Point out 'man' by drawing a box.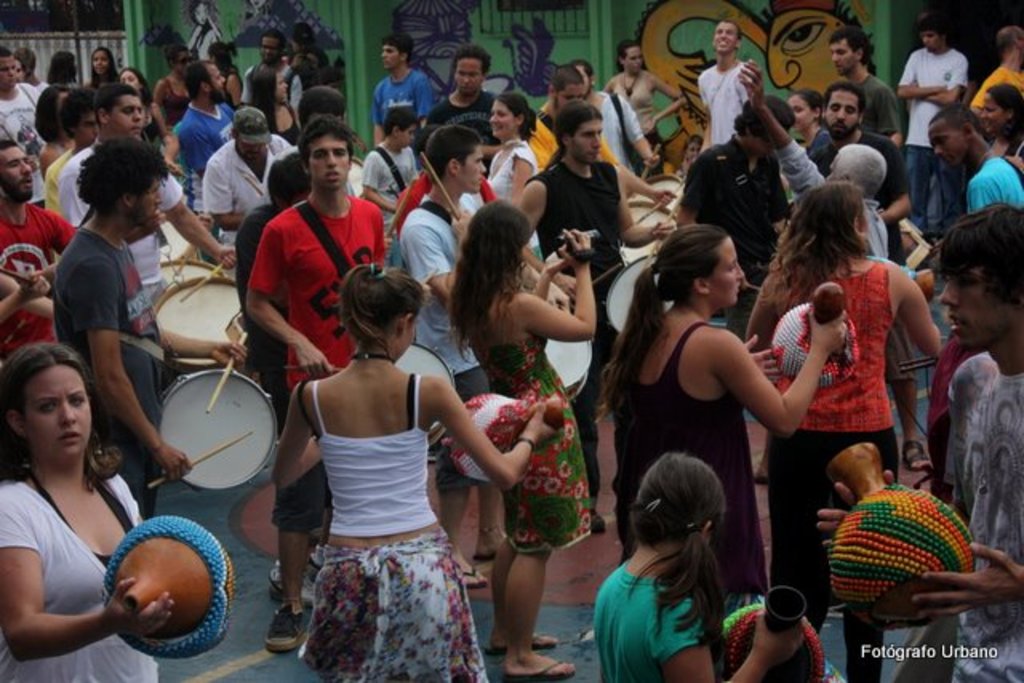
<region>421, 43, 501, 176</region>.
